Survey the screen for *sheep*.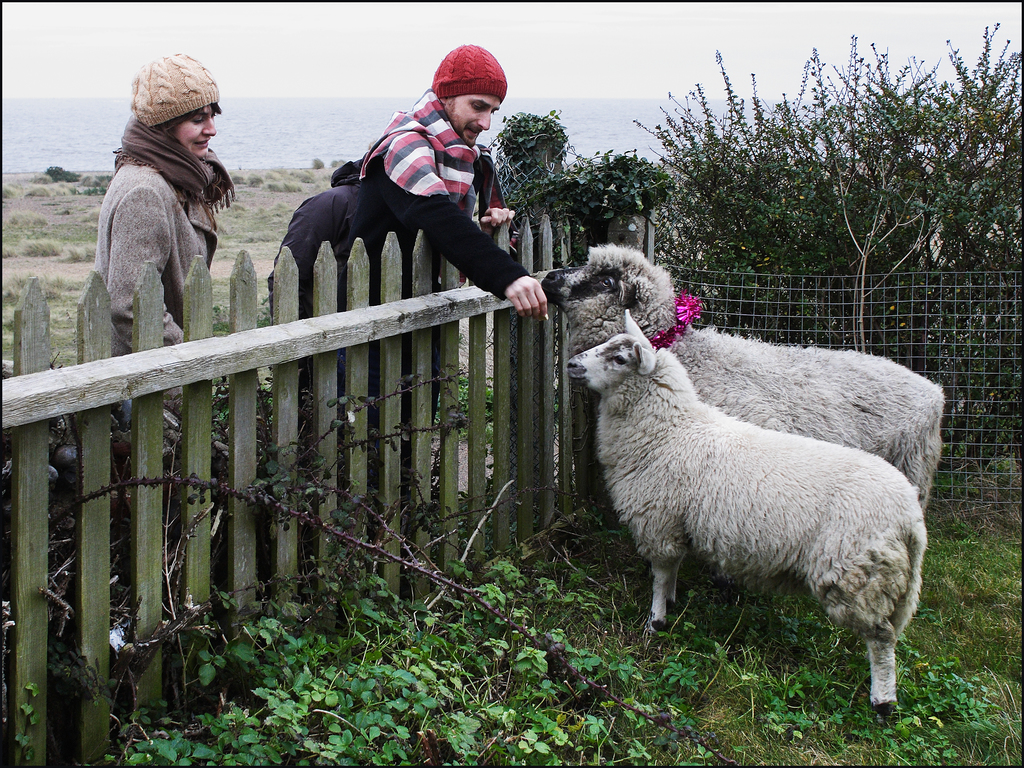
Survey found: bbox(539, 241, 952, 512).
